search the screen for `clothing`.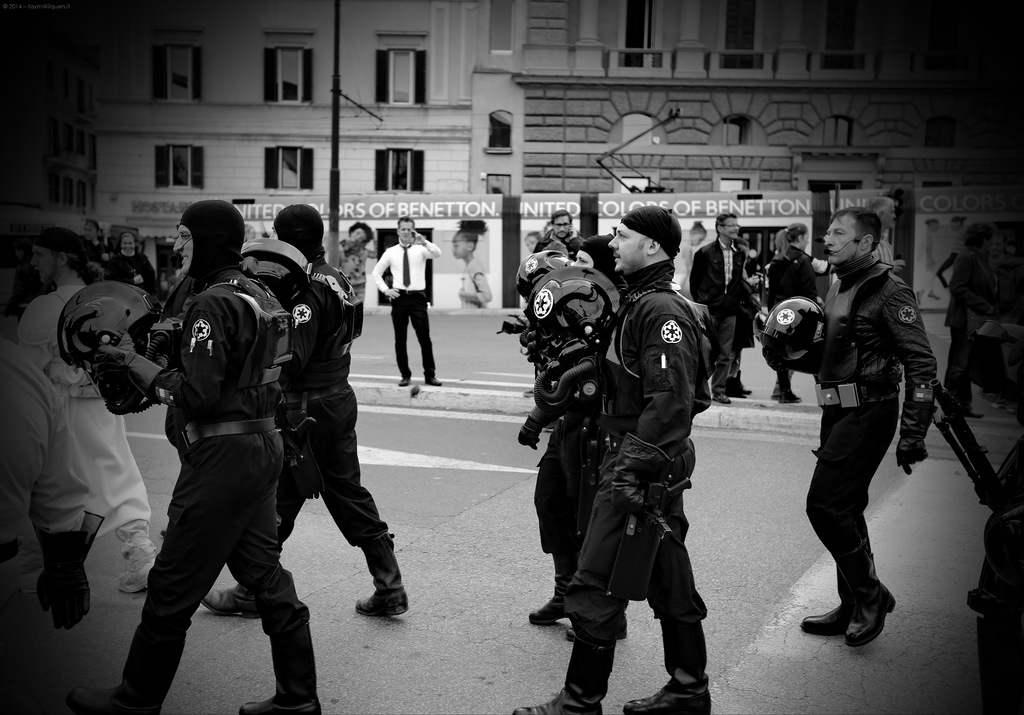
Found at (20,276,129,415).
